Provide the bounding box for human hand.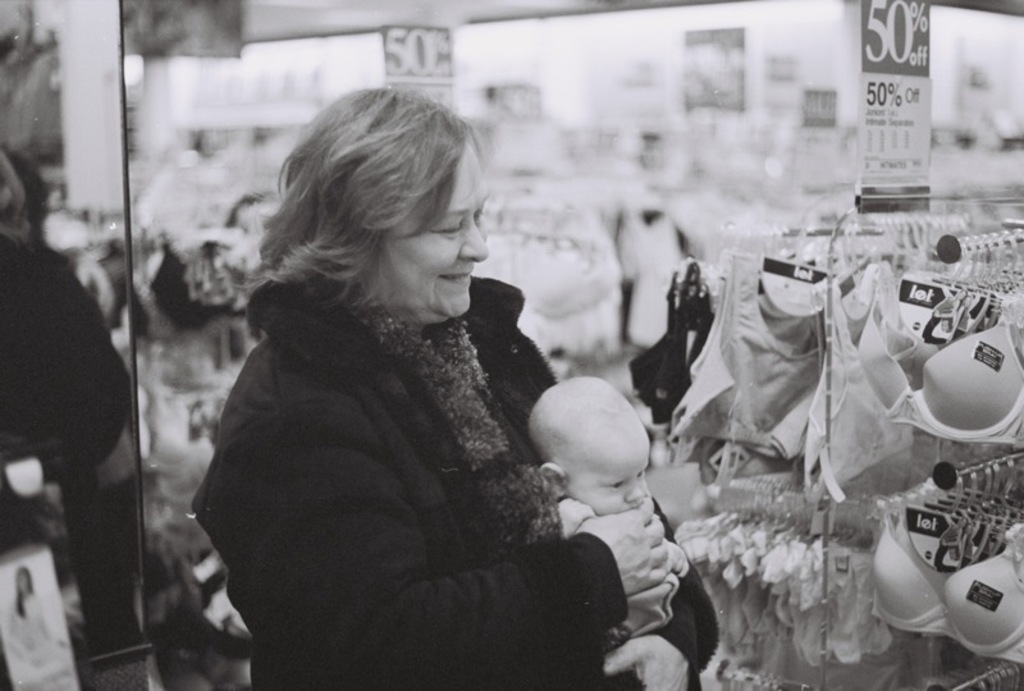
[575,496,668,598].
